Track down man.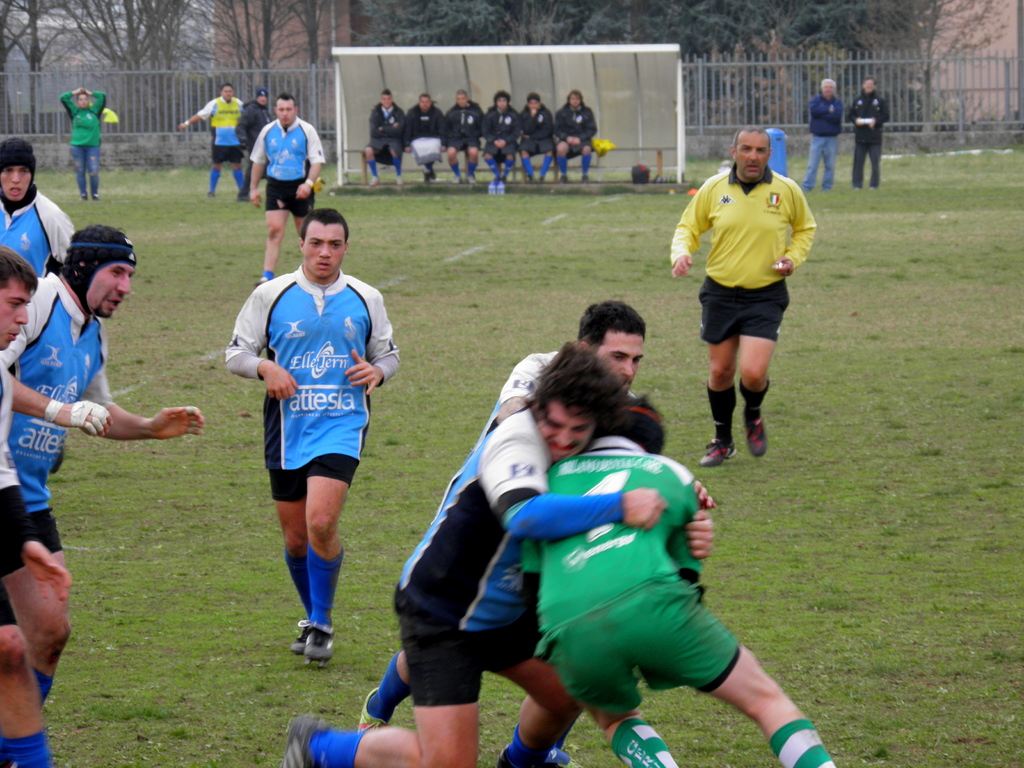
Tracked to 356:302:718:767.
